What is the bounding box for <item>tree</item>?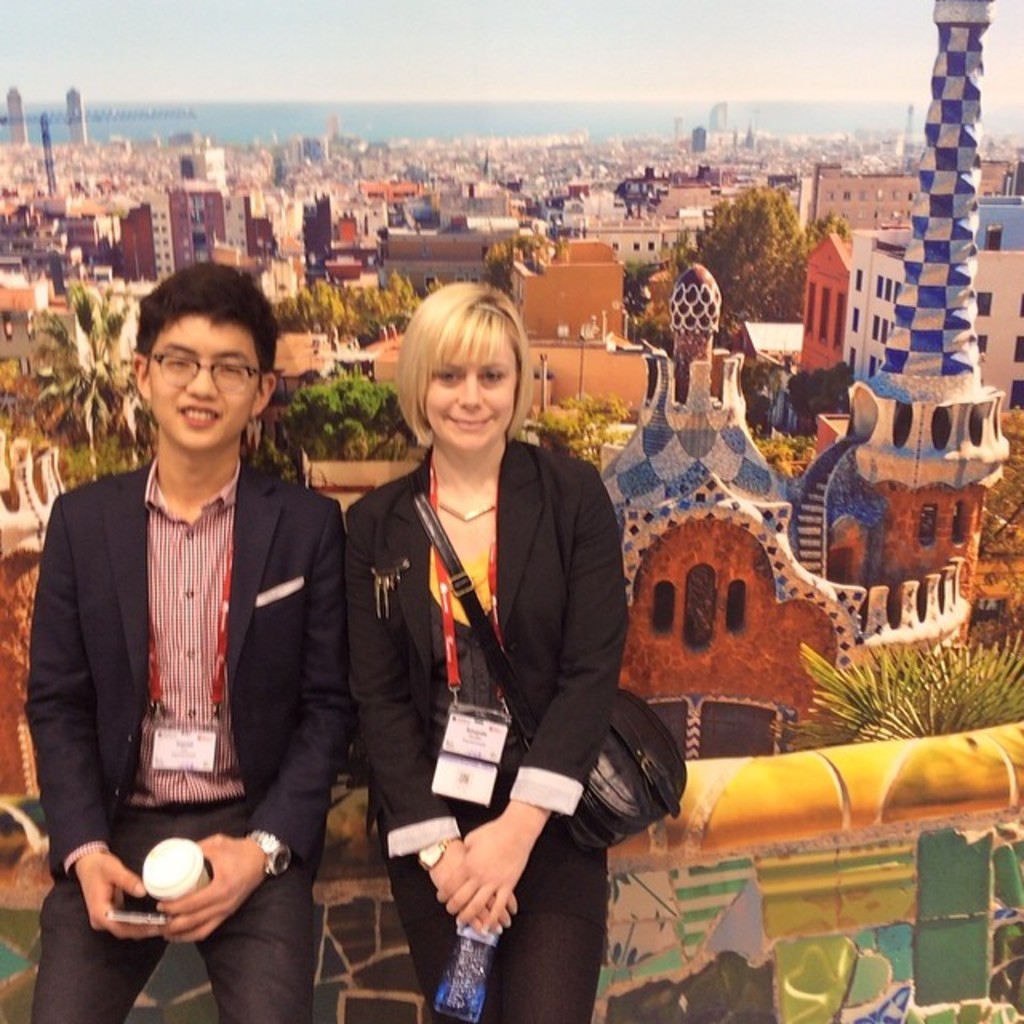
bbox=[616, 254, 659, 315].
